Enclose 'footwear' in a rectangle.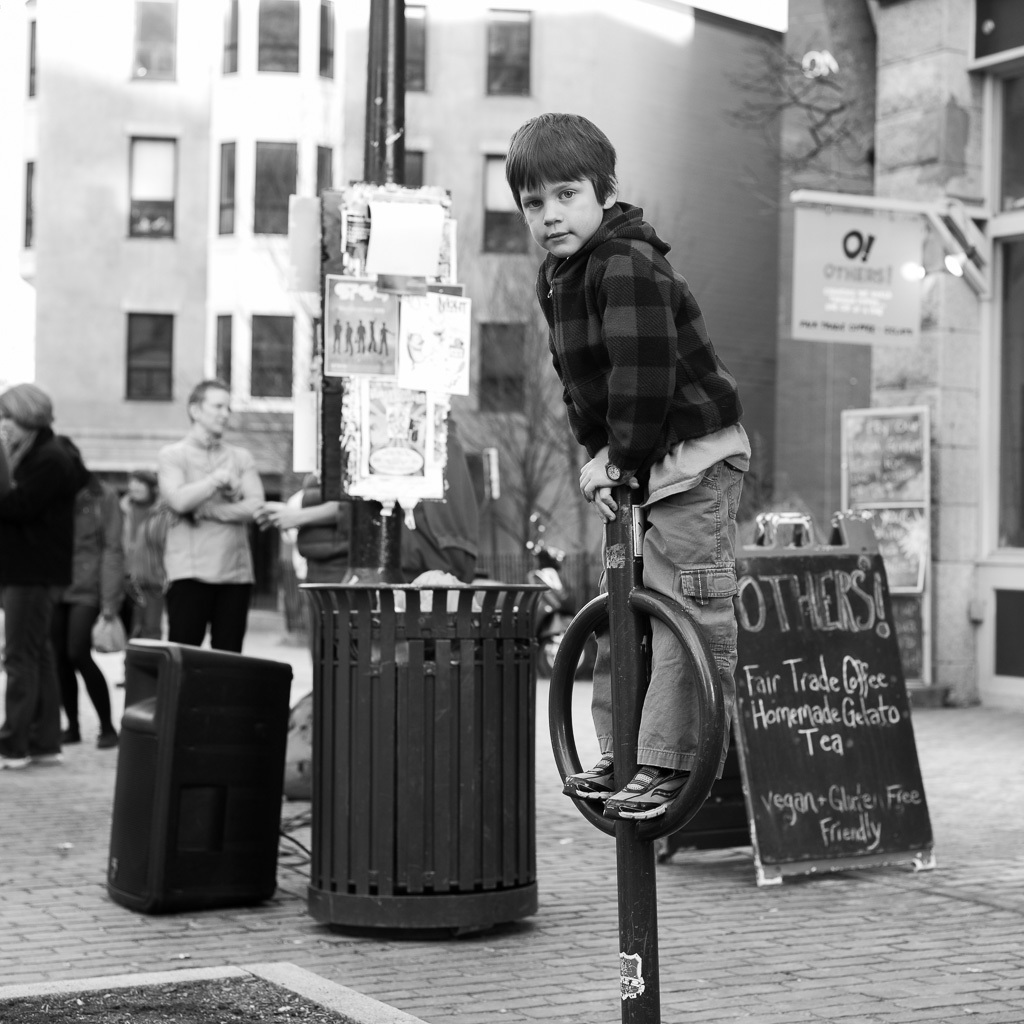
0 751 34 774.
